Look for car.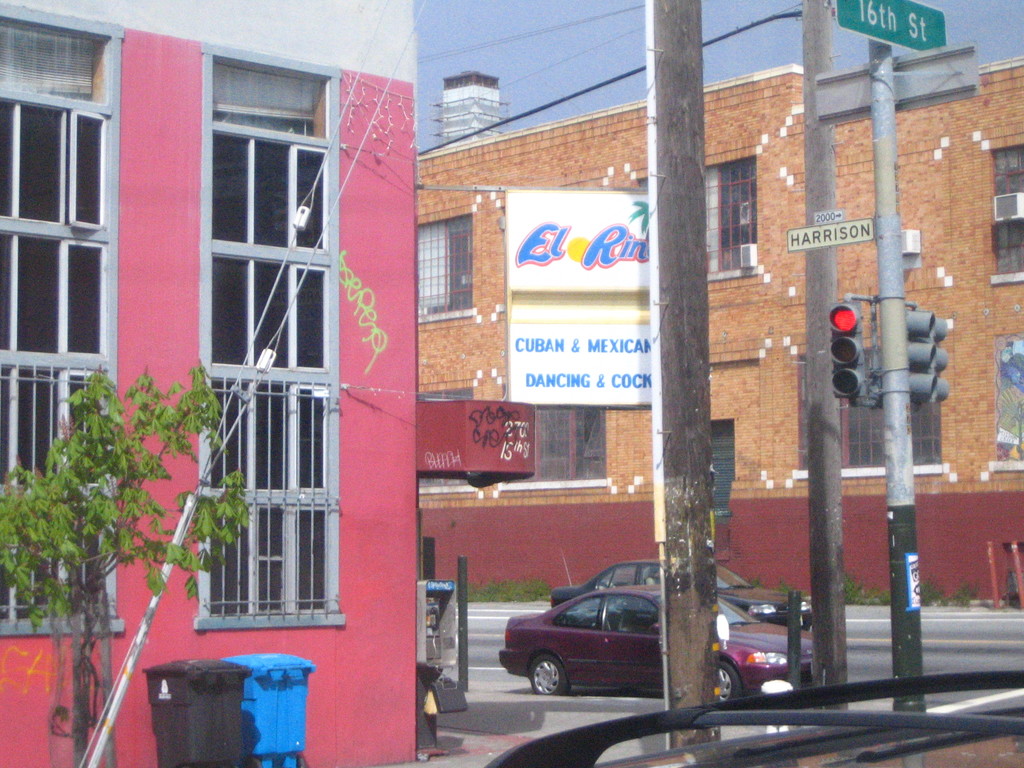
Found: crop(499, 582, 817, 701).
